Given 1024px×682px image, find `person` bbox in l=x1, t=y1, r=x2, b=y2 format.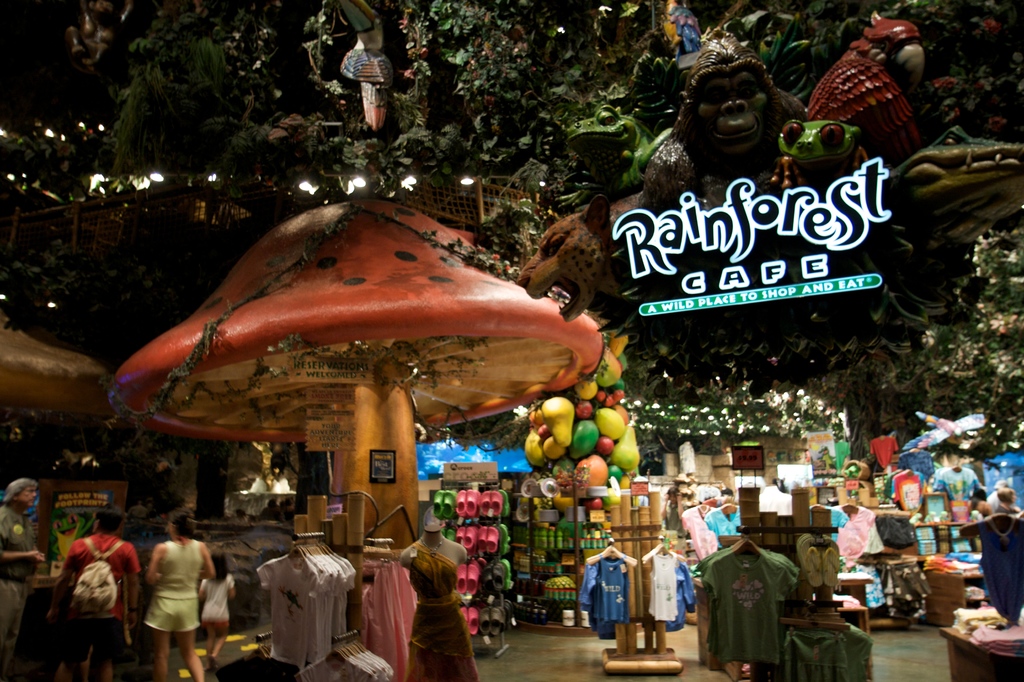
l=992, t=487, r=1020, b=516.
